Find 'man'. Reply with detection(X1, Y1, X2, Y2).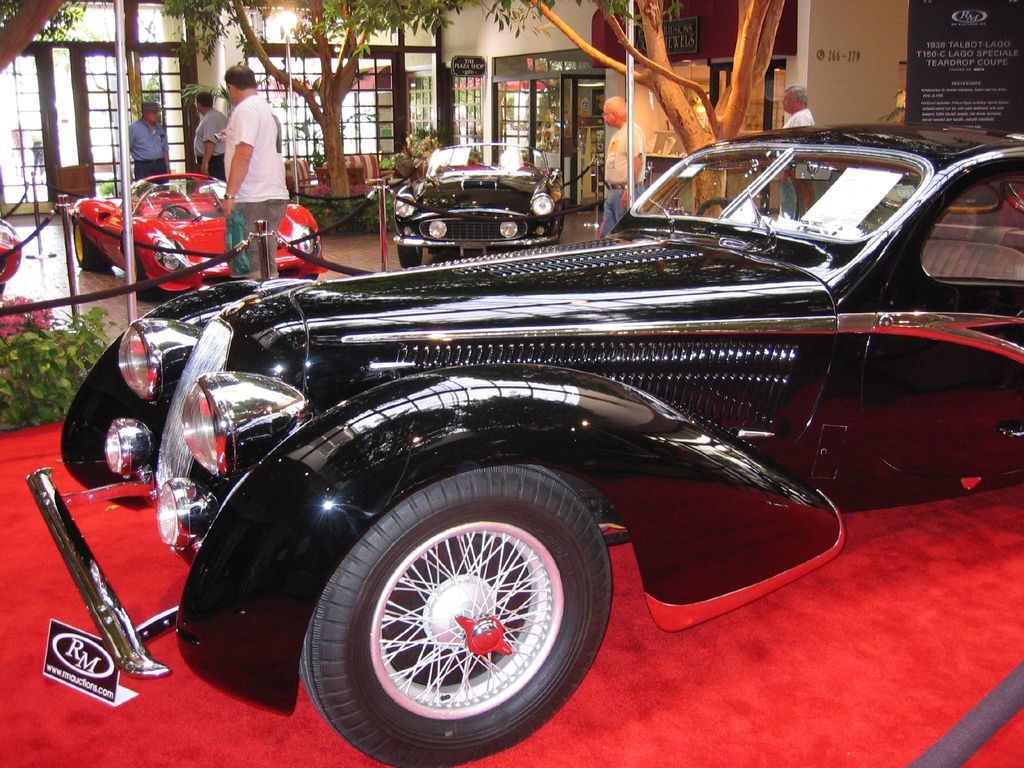
detection(124, 99, 170, 195).
